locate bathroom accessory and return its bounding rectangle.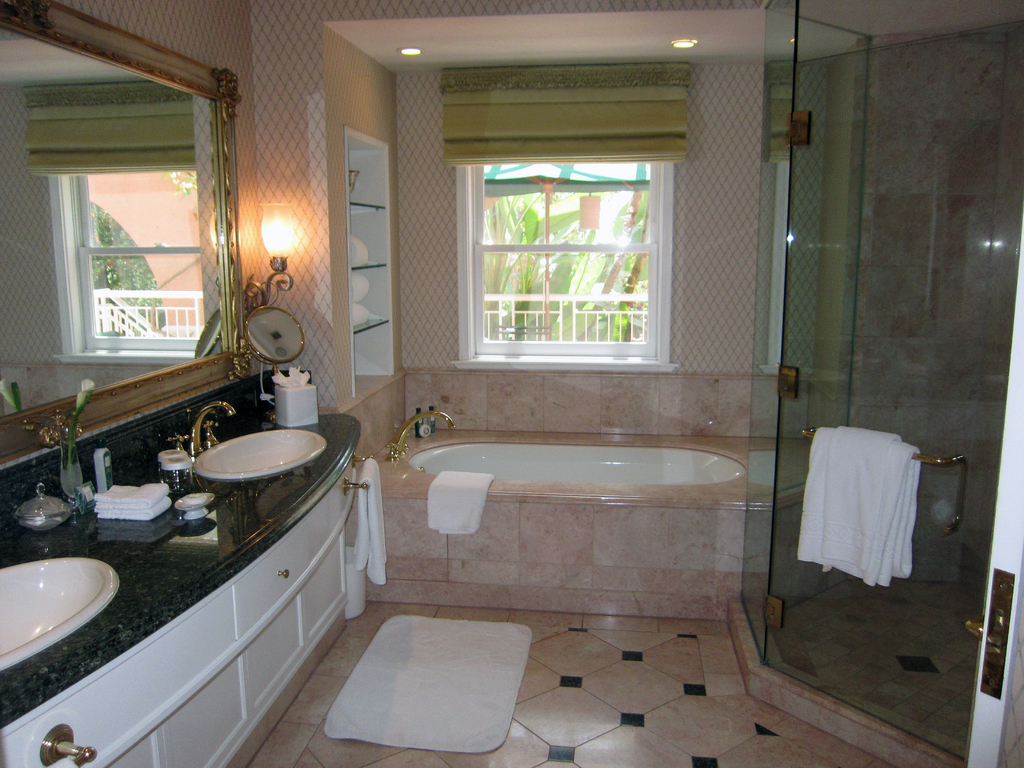
(350,260,387,270).
